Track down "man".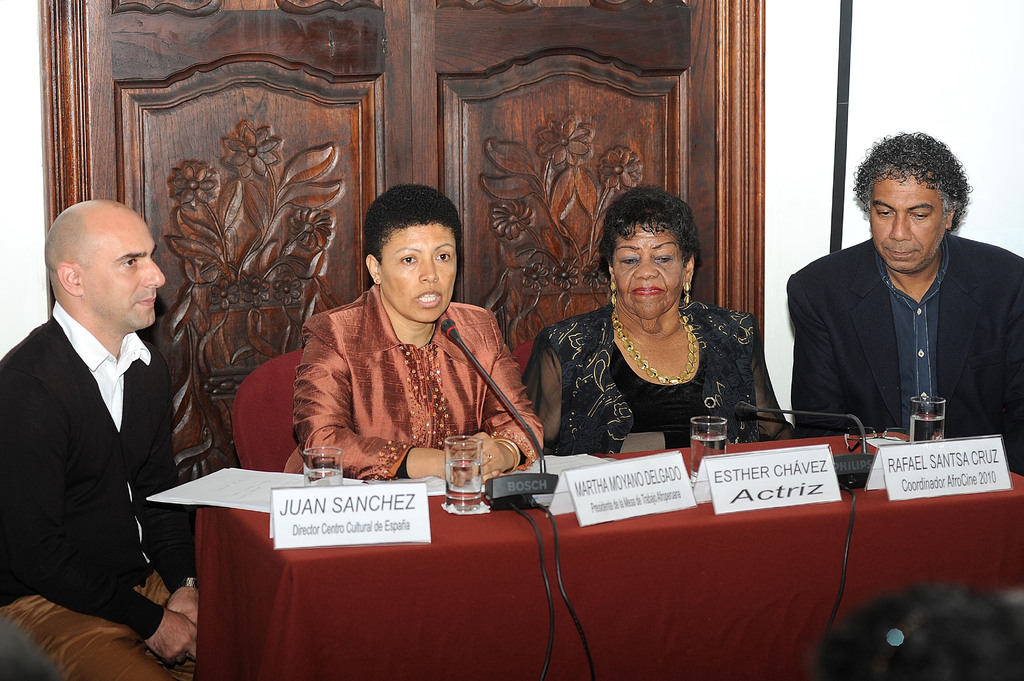
Tracked to locate(0, 193, 205, 680).
